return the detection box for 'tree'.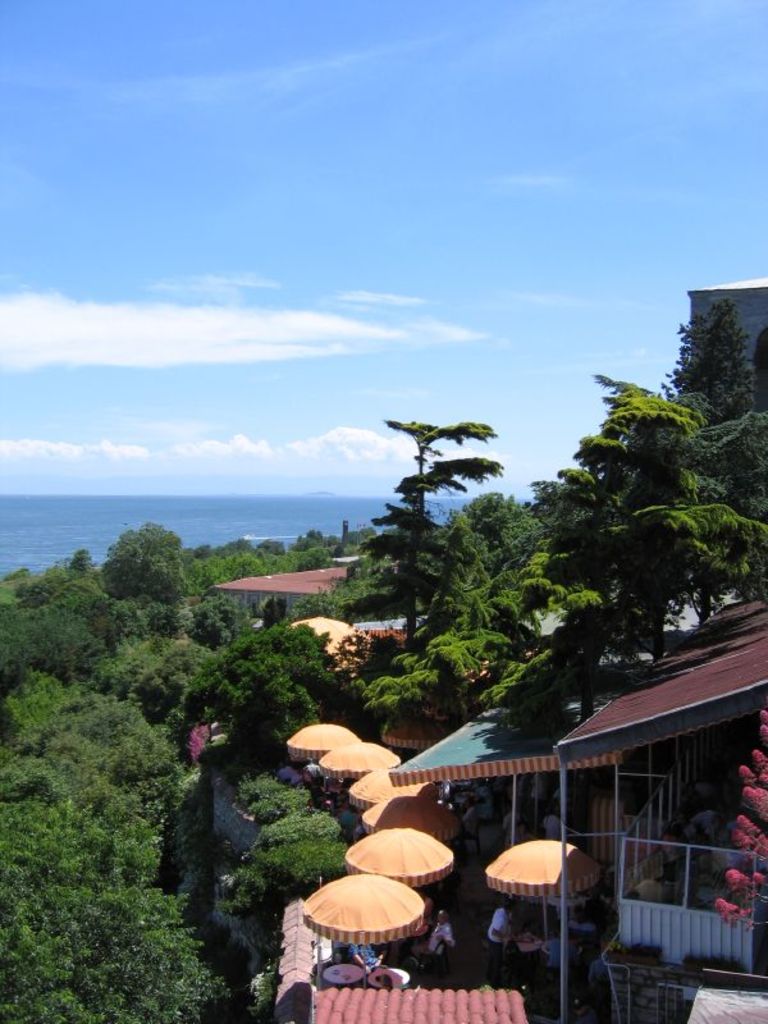
l=463, t=485, r=550, b=577.
